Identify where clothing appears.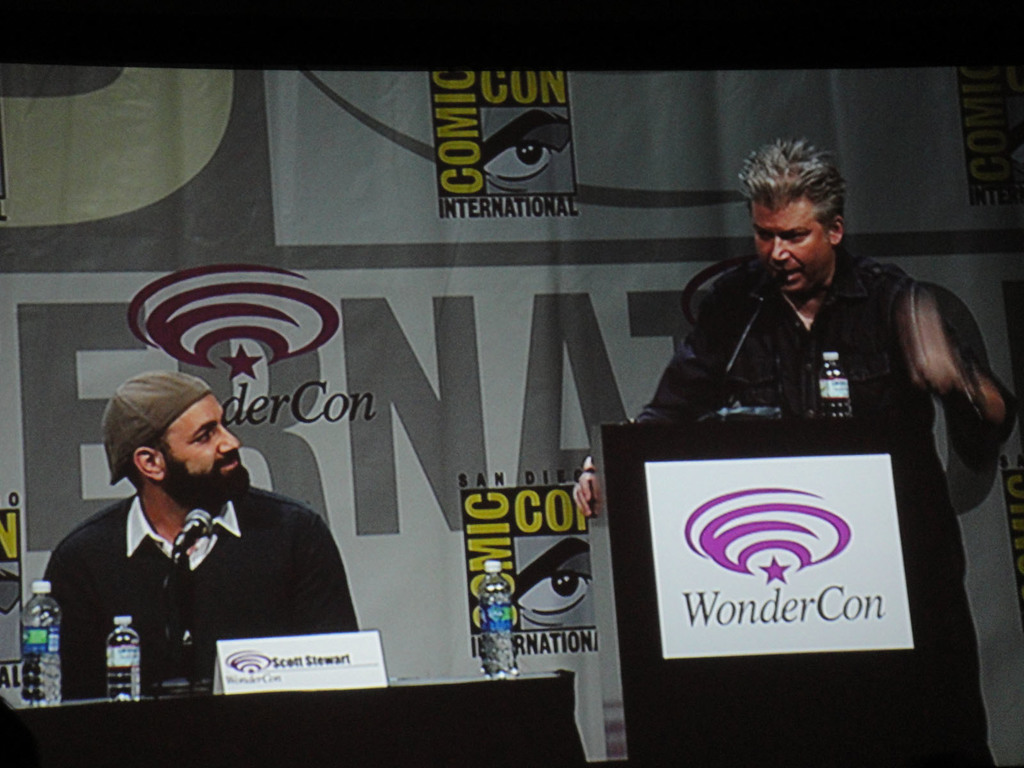
Appears at 636:249:933:447.
